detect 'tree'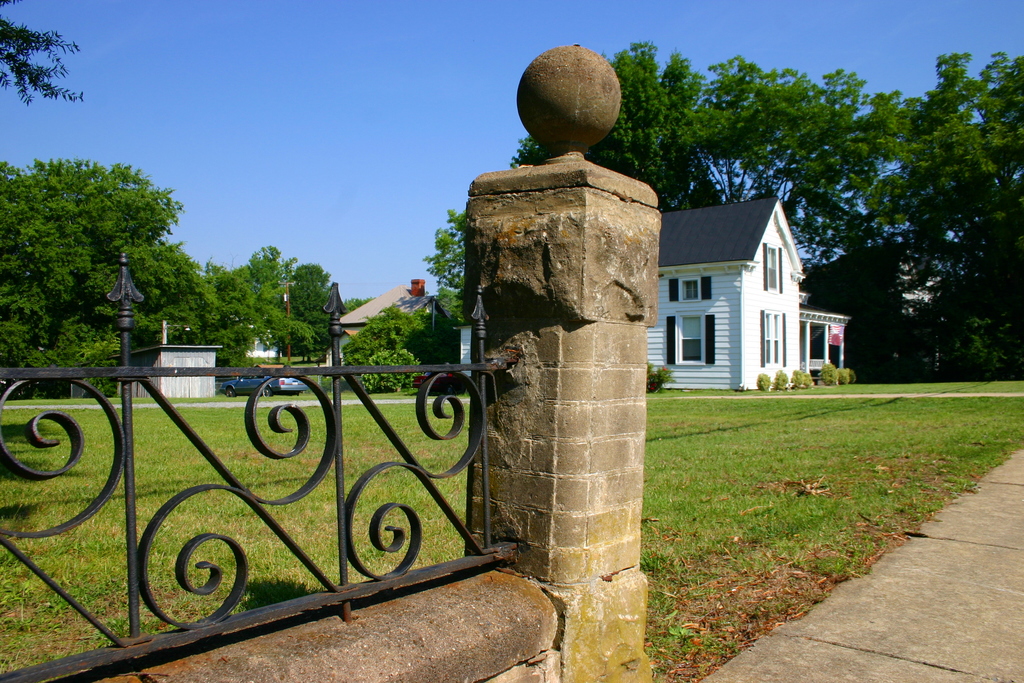
(x1=199, y1=259, x2=314, y2=365)
